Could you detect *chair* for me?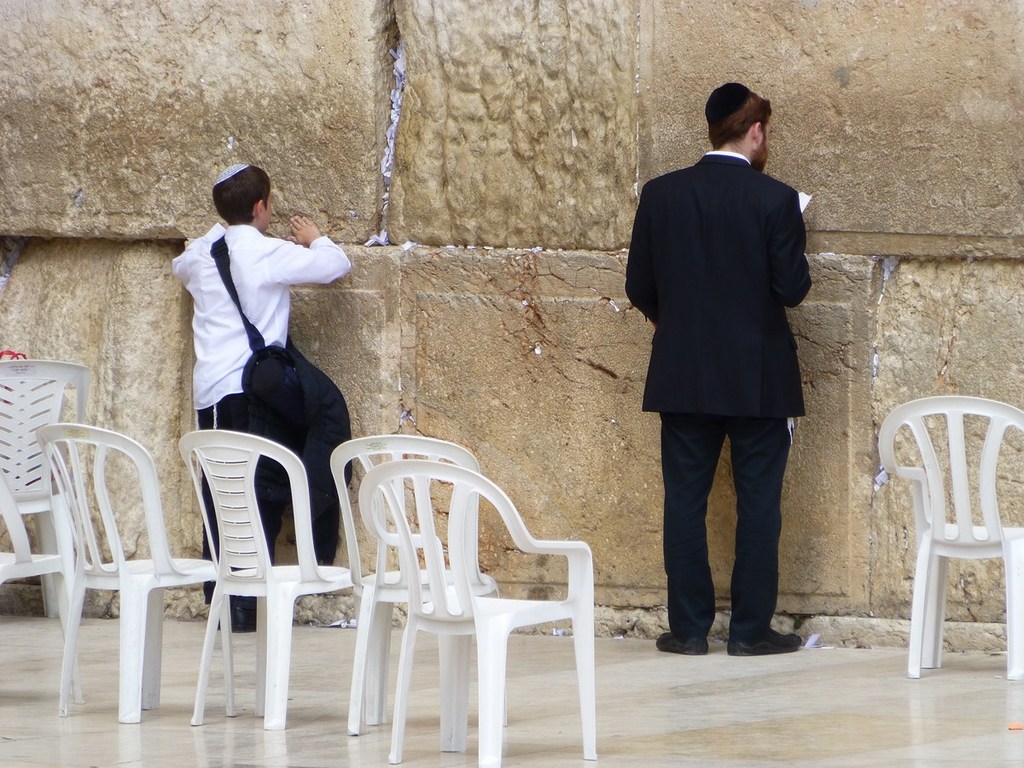
Detection result: 880:392:1023:676.
